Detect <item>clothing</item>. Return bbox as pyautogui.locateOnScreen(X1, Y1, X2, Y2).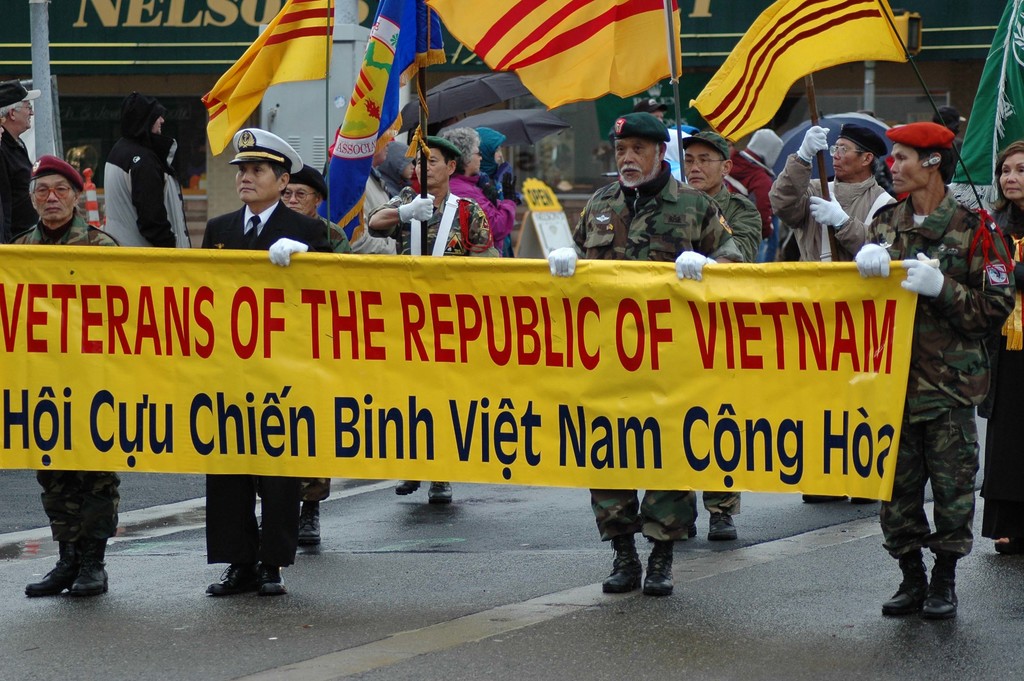
pyautogui.locateOnScreen(542, 190, 726, 558).
